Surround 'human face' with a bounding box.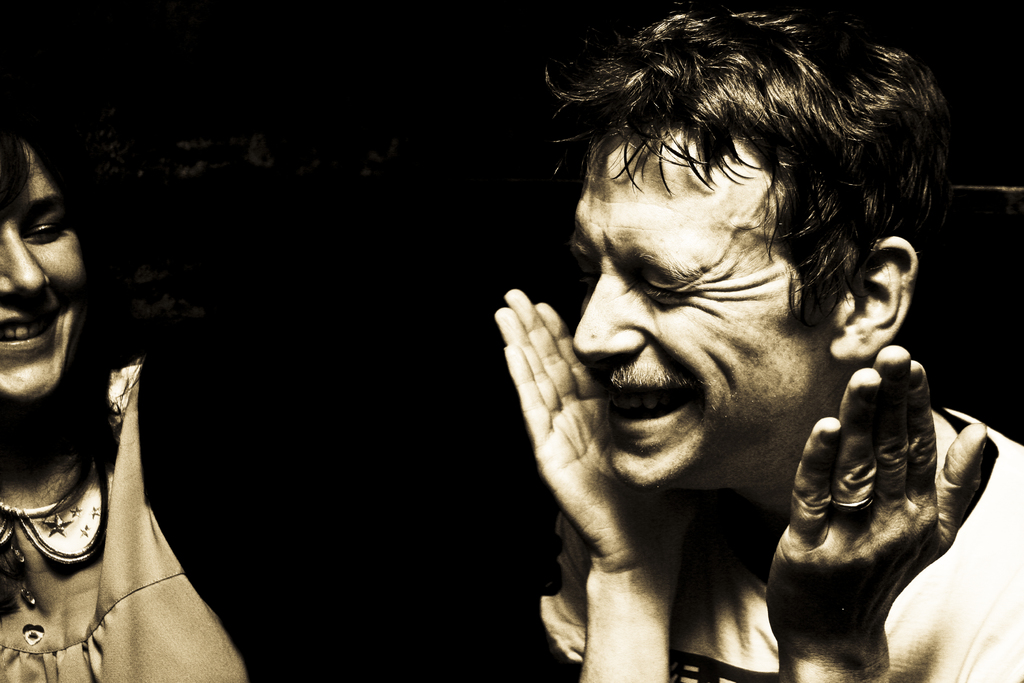
<box>0,142,95,427</box>.
